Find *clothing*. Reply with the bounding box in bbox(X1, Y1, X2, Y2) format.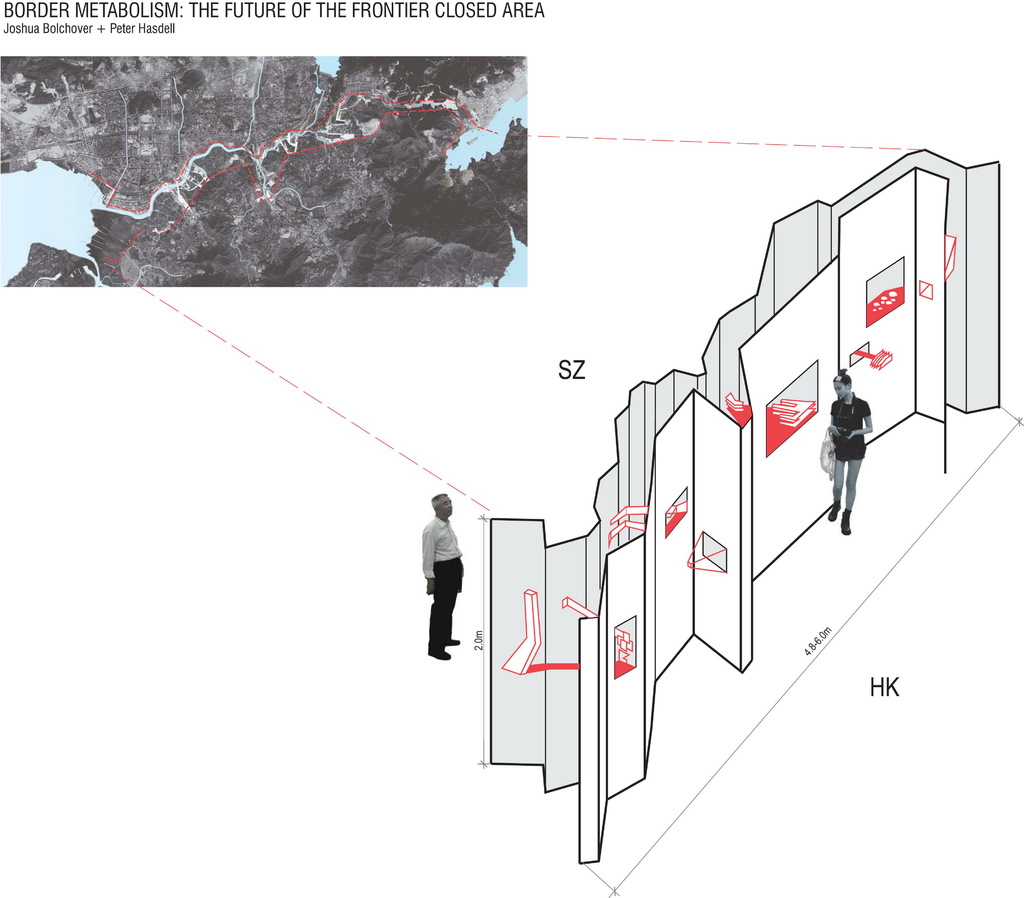
bbox(422, 515, 465, 659).
